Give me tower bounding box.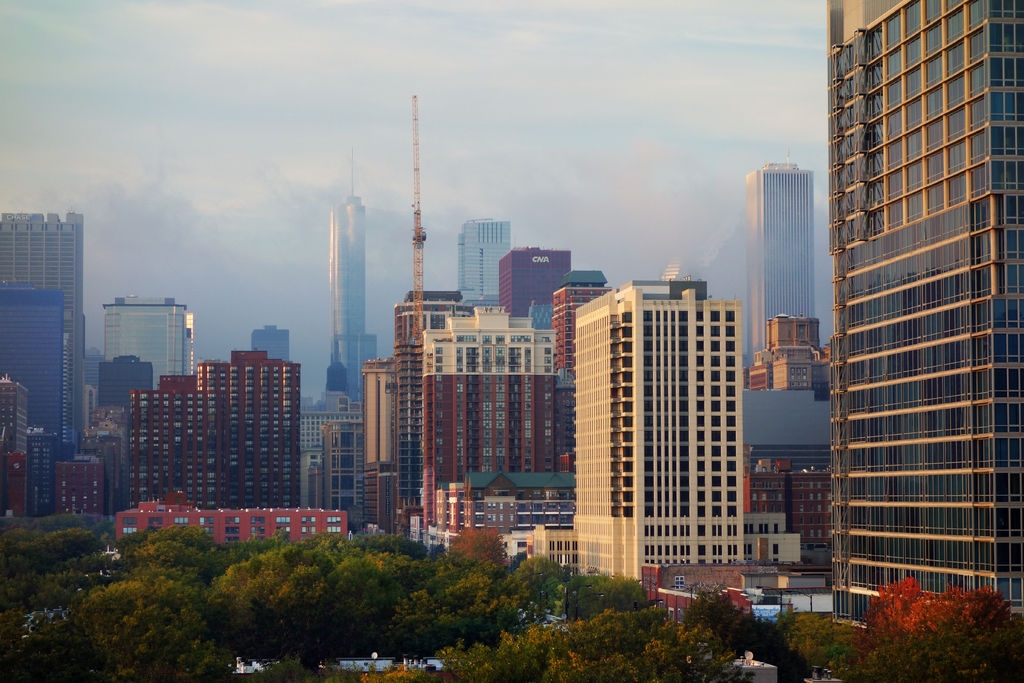
left=406, top=90, right=428, bottom=315.
